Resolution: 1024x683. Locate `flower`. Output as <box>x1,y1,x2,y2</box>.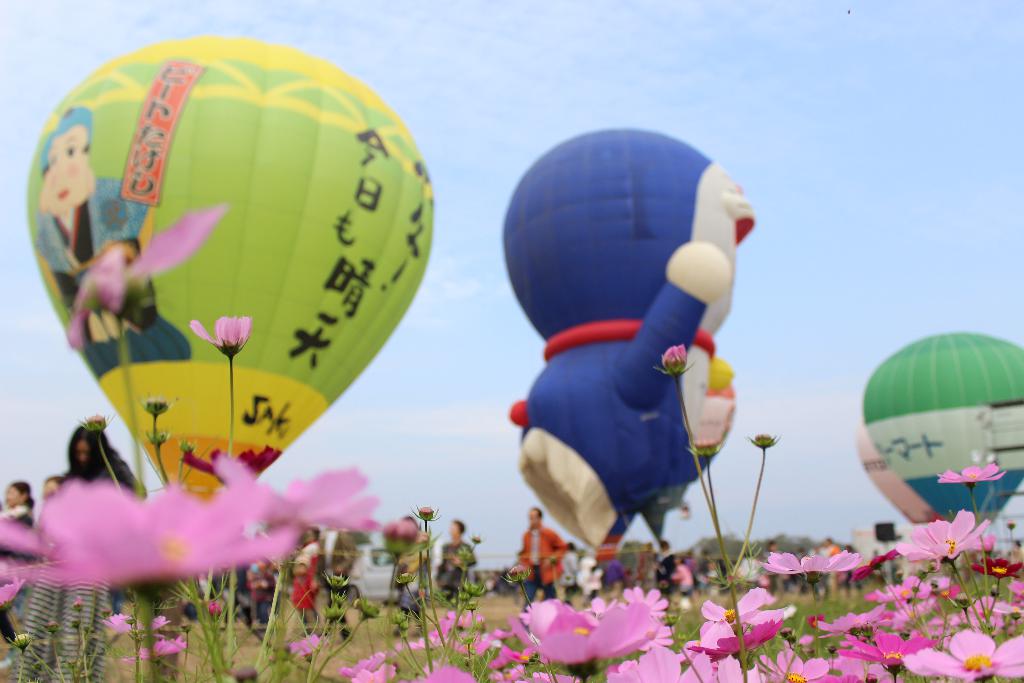
<box>190,317,250,357</box>.
